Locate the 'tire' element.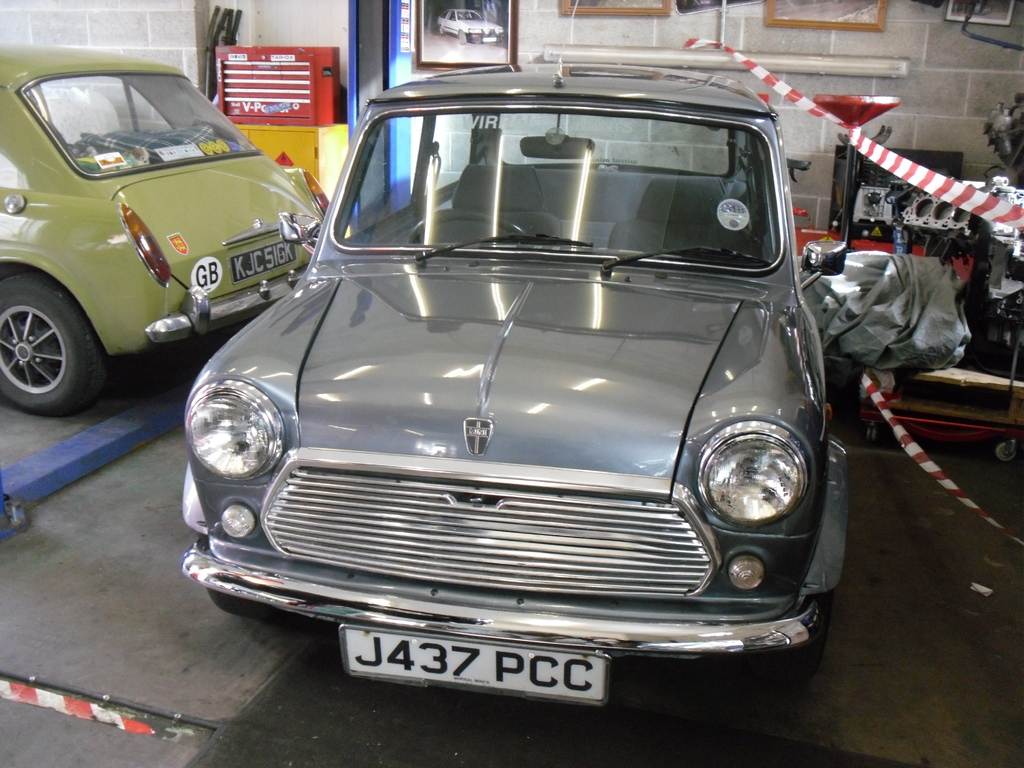
Element bbox: bbox=(0, 275, 104, 413).
